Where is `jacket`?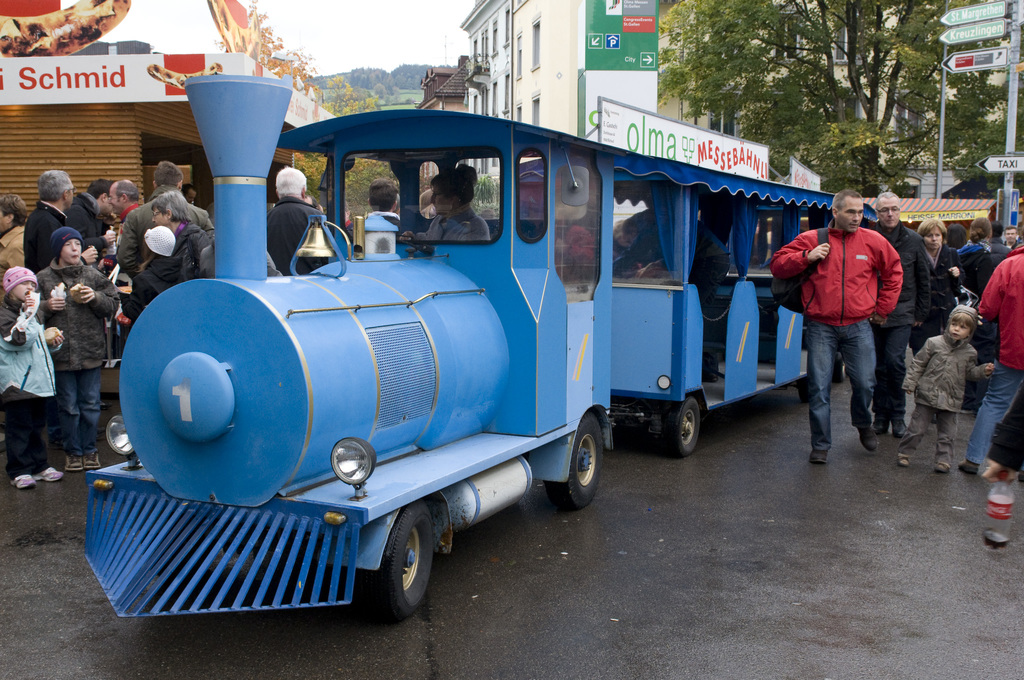
left=902, top=334, right=986, bottom=410.
